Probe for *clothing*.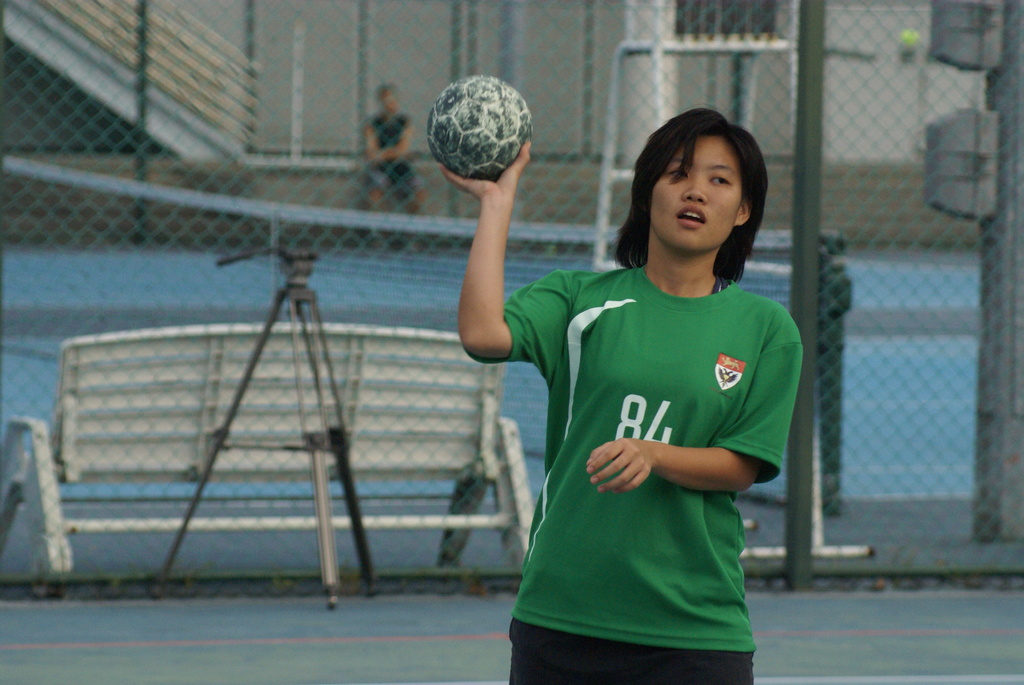
Probe result: x1=487 y1=235 x2=797 y2=652.
